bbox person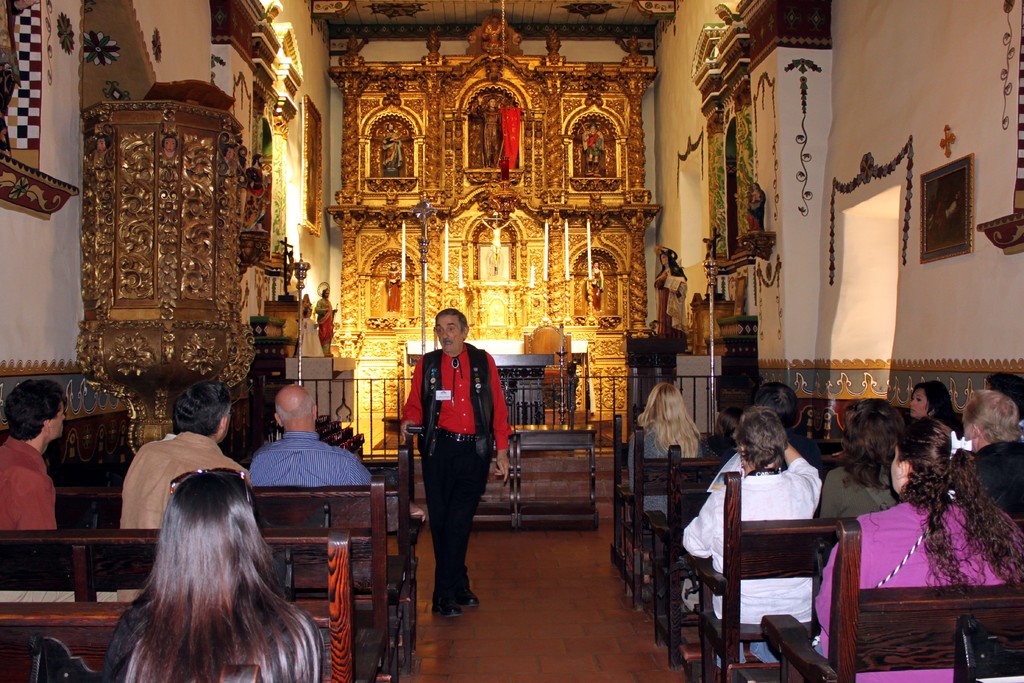
x1=813 y1=415 x2=1023 y2=682
